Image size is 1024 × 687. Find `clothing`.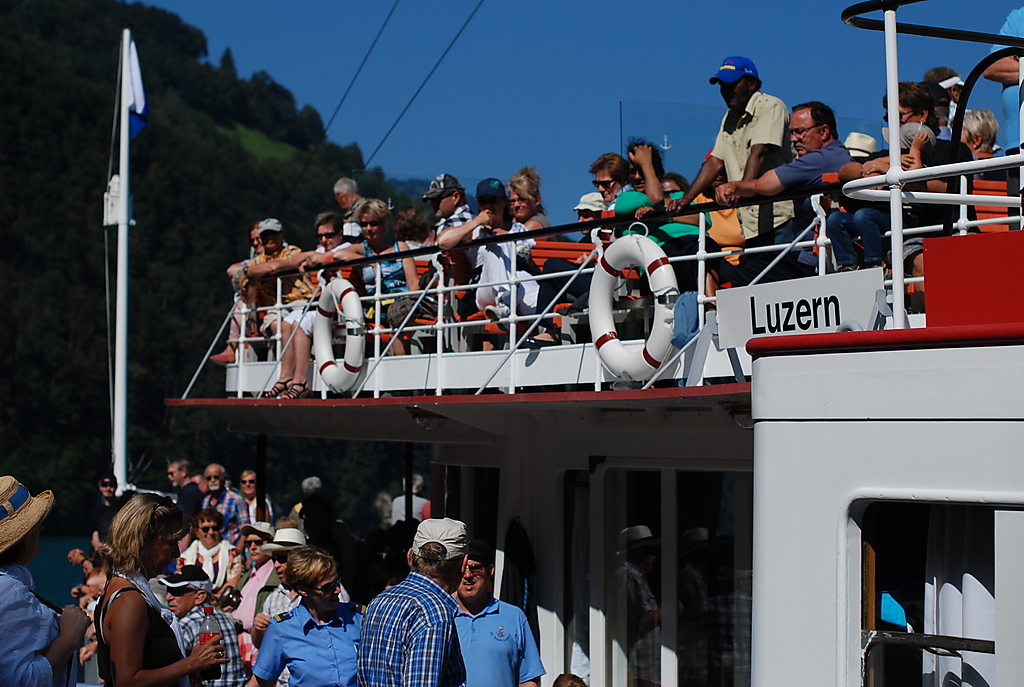
bbox(178, 600, 244, 685).
